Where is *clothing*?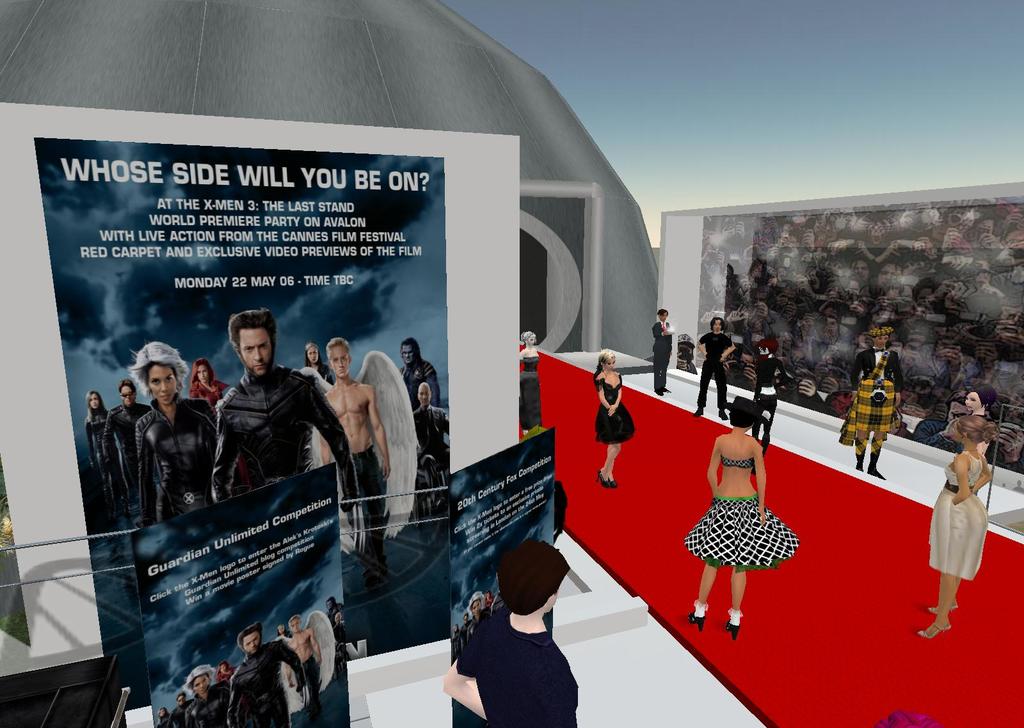
x1=186, y1=681, x2=230, y2=727.
